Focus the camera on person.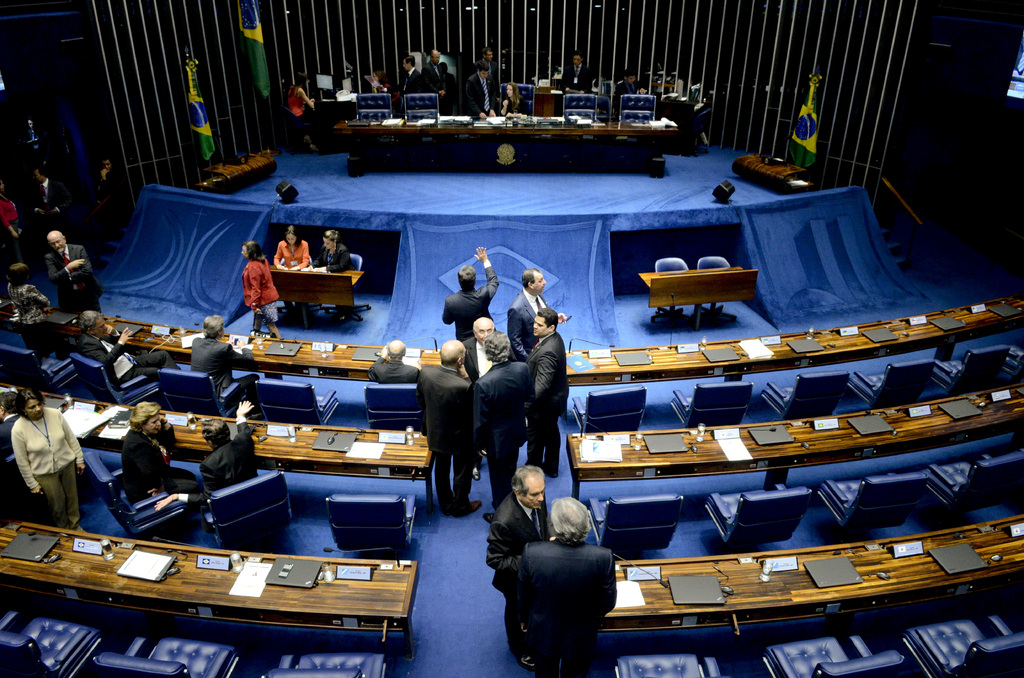
Focus region: Rect(483, 456, 548, 674).
